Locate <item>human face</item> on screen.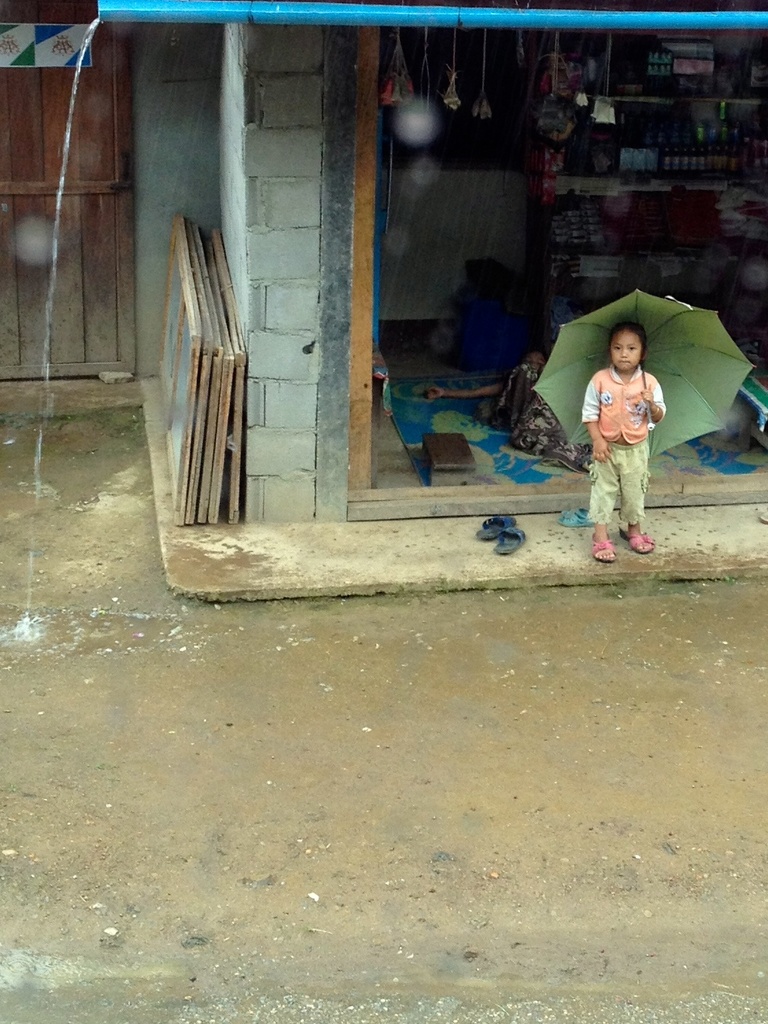
On screen at x1=609 y1=333 x2=641 y2=368.
